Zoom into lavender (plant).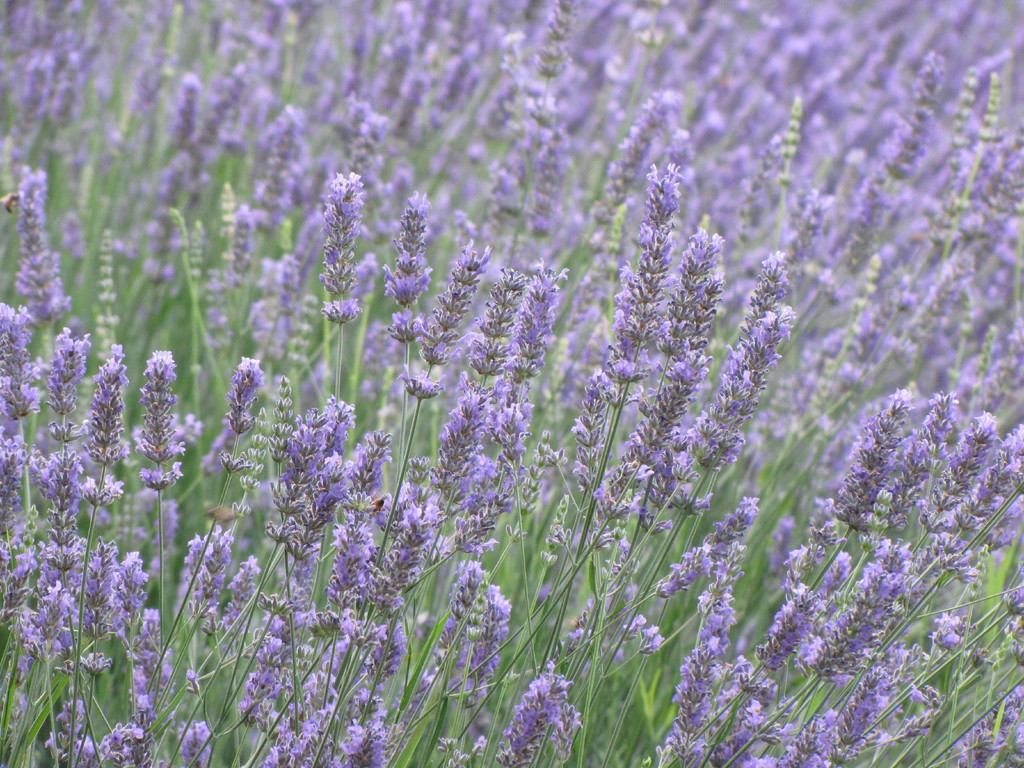
Zoom target: 376,185,440,488.
